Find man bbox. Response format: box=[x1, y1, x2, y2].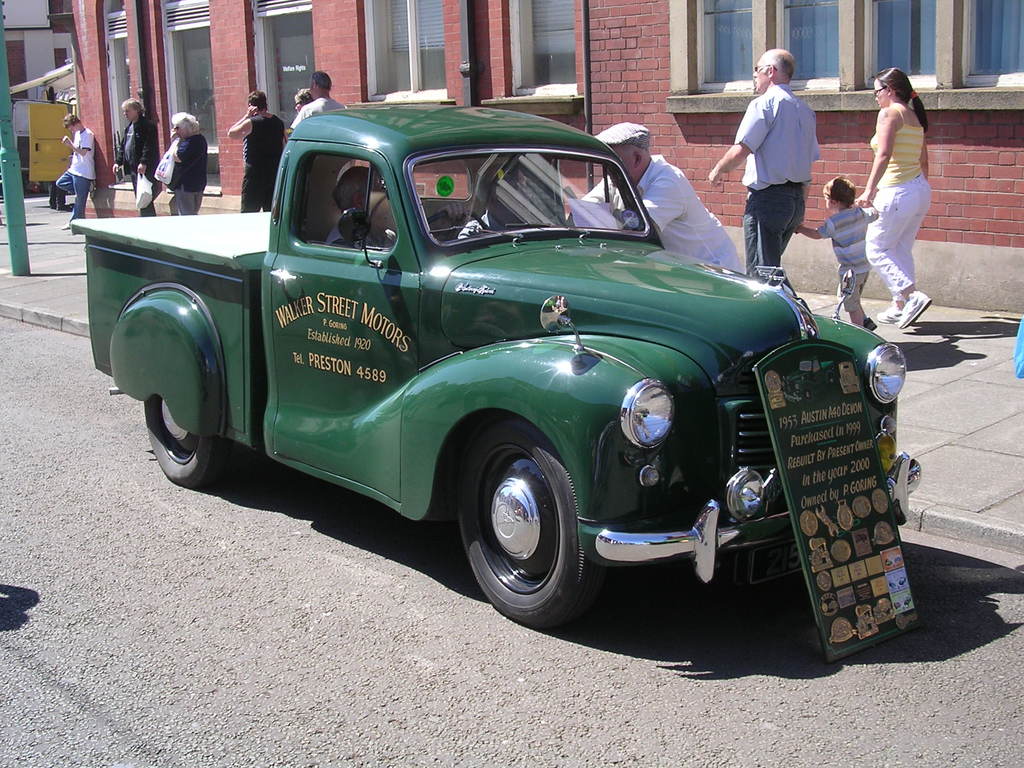
box=[228, 91, 289, 212].
